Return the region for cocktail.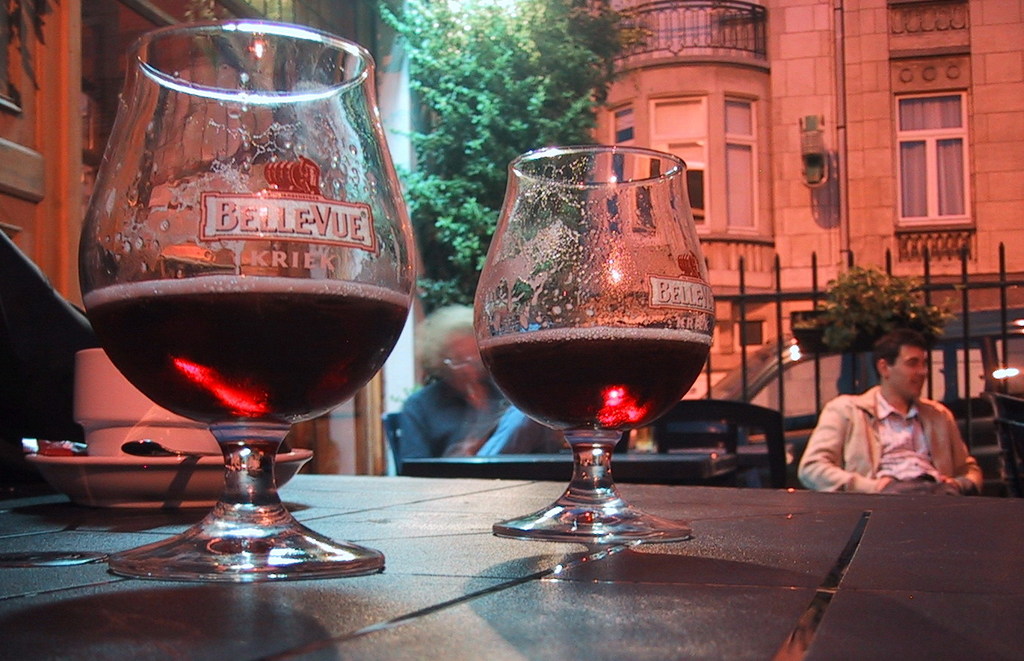
(472,150,717,553).
